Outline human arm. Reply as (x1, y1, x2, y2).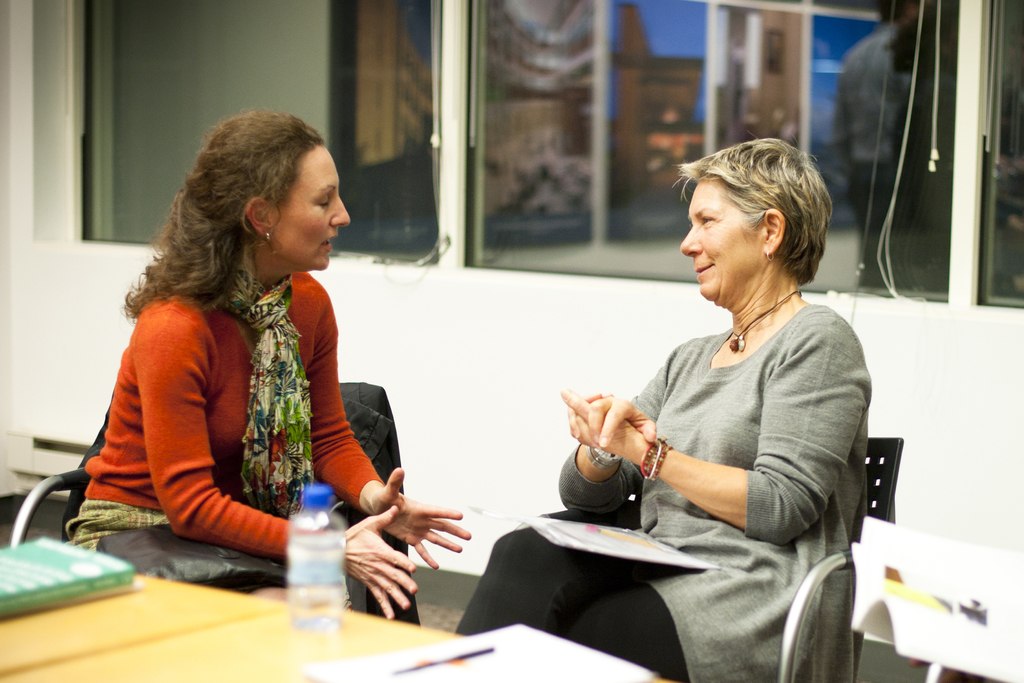
(156, 302, 422, 622).
